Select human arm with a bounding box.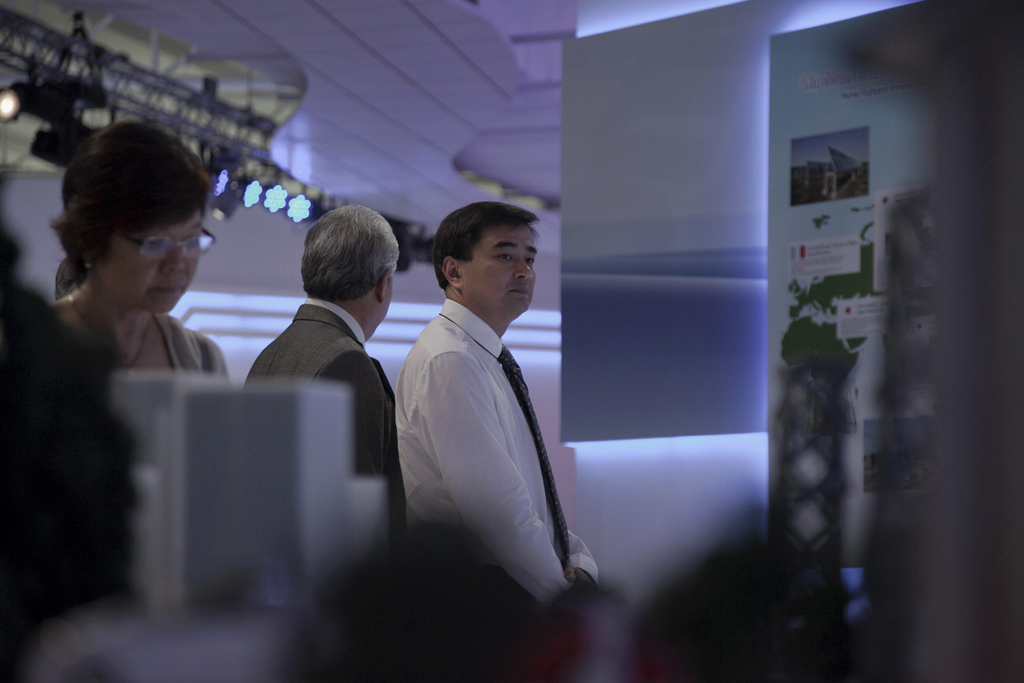
(x1=410, y1=348, x2=571, y2=583).
